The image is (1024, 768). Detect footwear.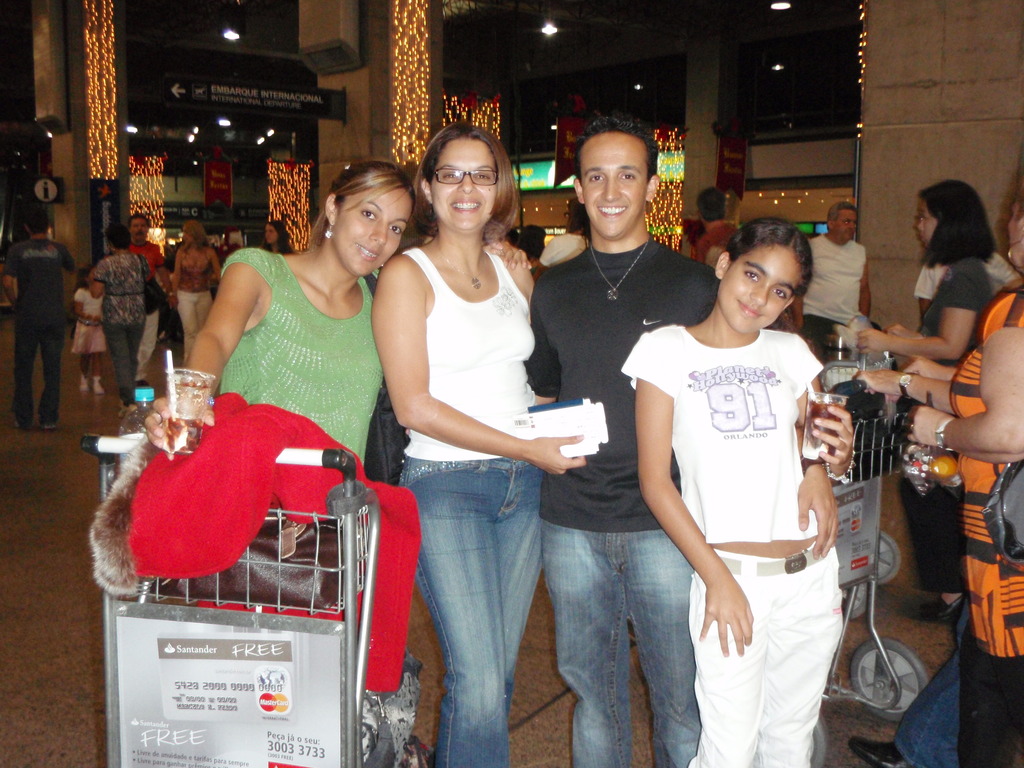
Detection: 849, 741, 914, 767.
